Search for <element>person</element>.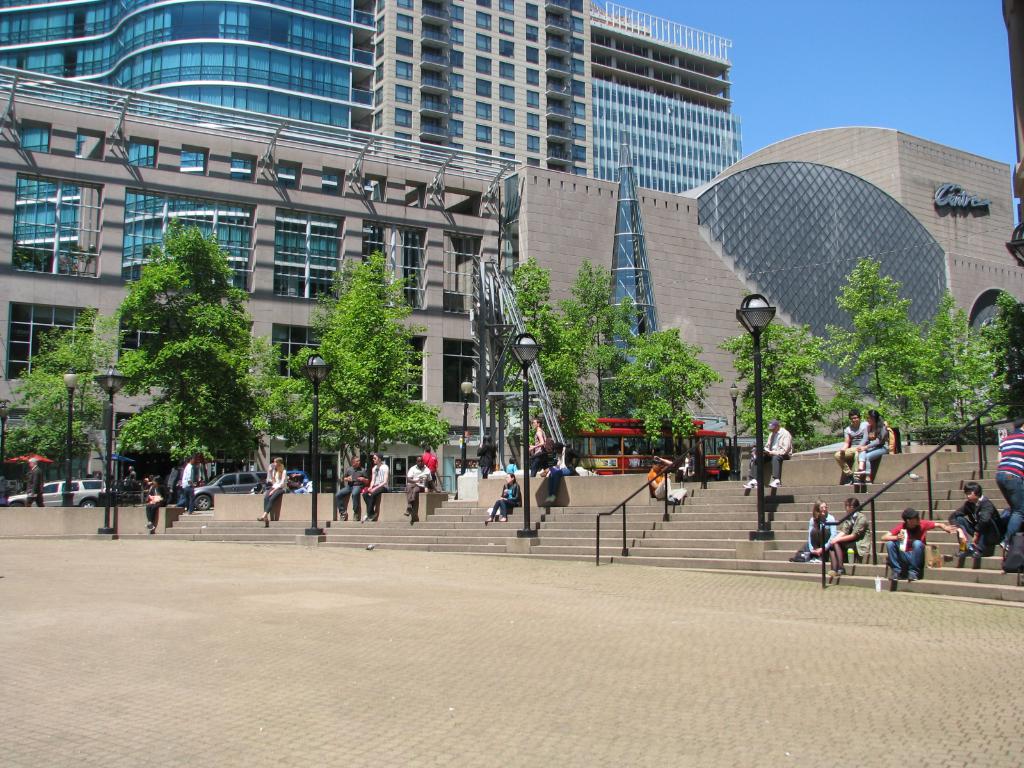
Found at detection(405, 454, 434, 520).
